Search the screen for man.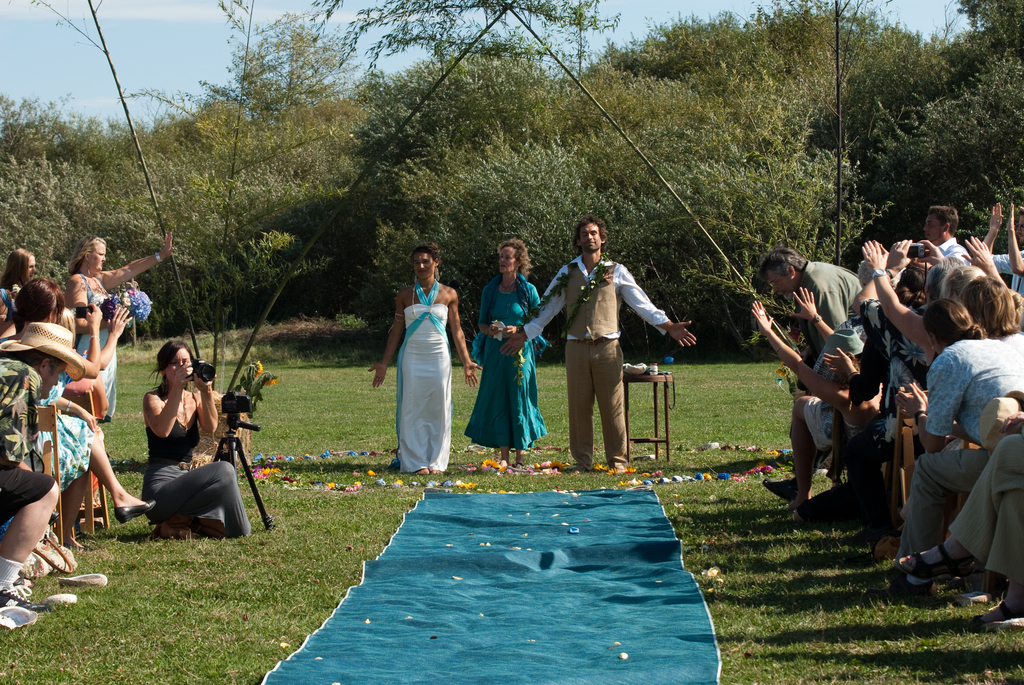
Found at left=496, top=217, right=701, bottom=472.
